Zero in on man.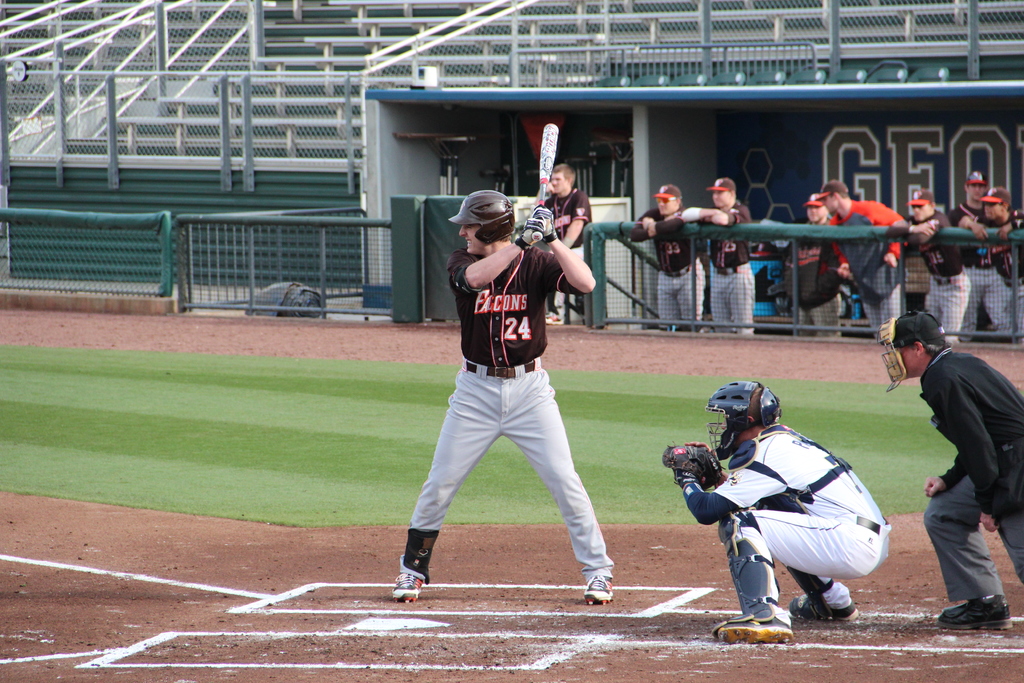
Zeroed in: (left=659, top=378, right=890, bottom=646).
